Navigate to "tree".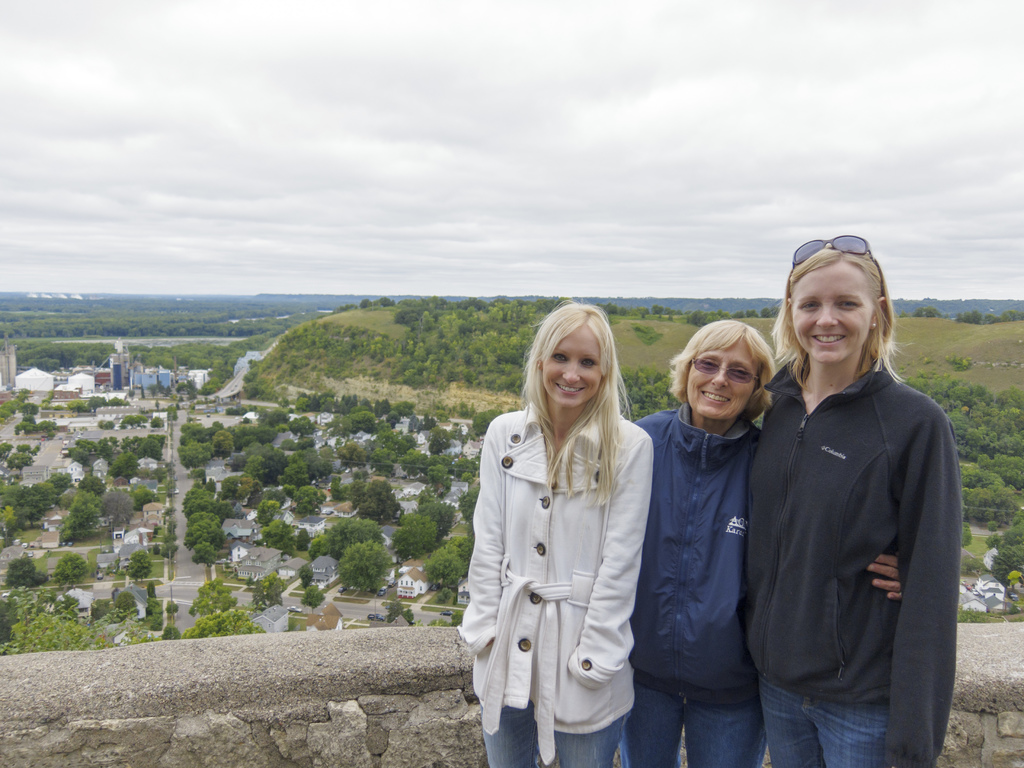
Navigation target: detection(182, 516, 227, 552).
